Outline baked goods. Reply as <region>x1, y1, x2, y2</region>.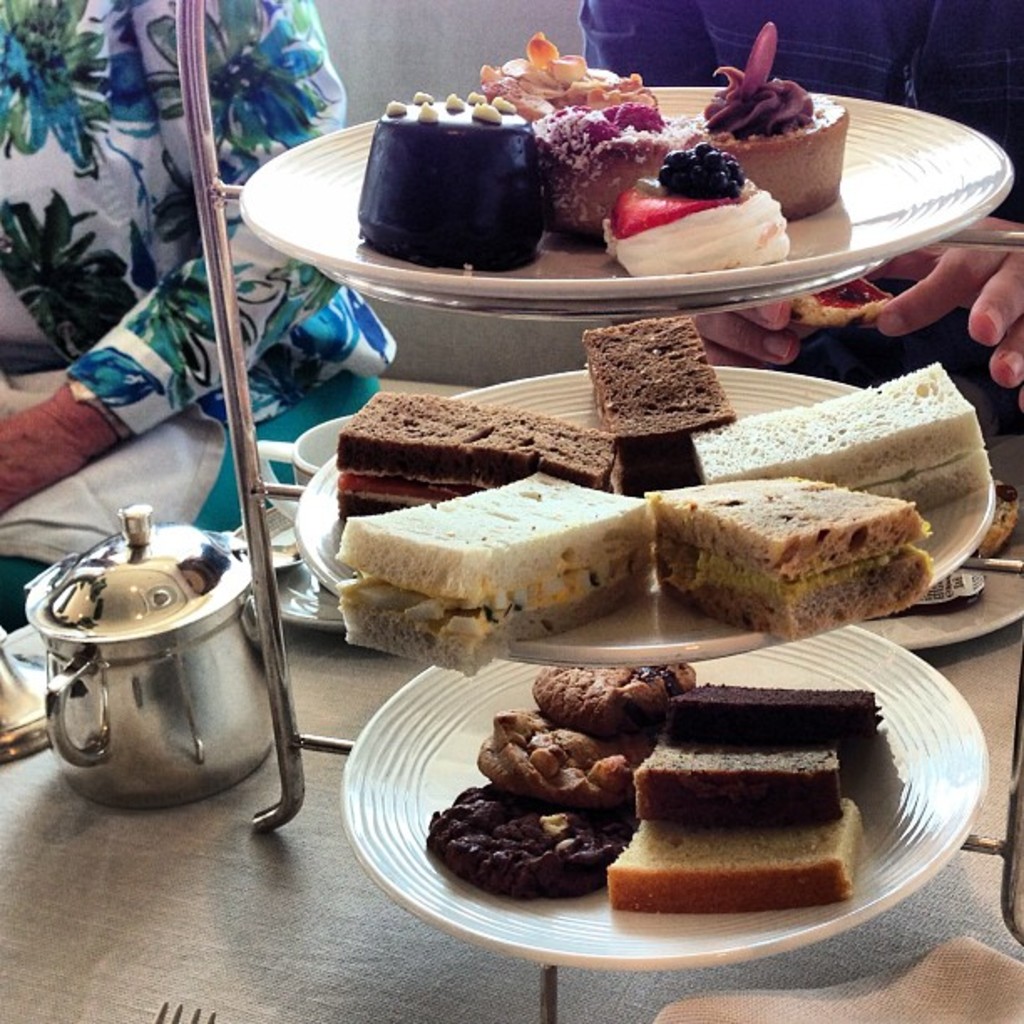
<region>325, 387, 621, 524</region>.
